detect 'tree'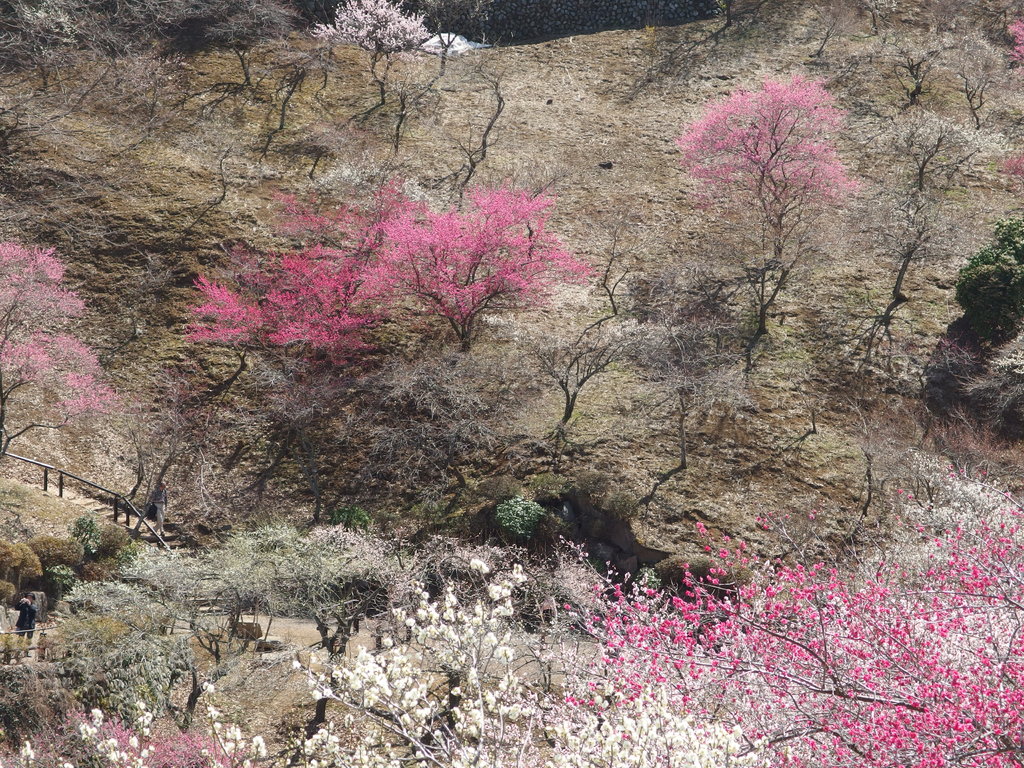
(x1=584, y1=188, x2=668, y2=318)
